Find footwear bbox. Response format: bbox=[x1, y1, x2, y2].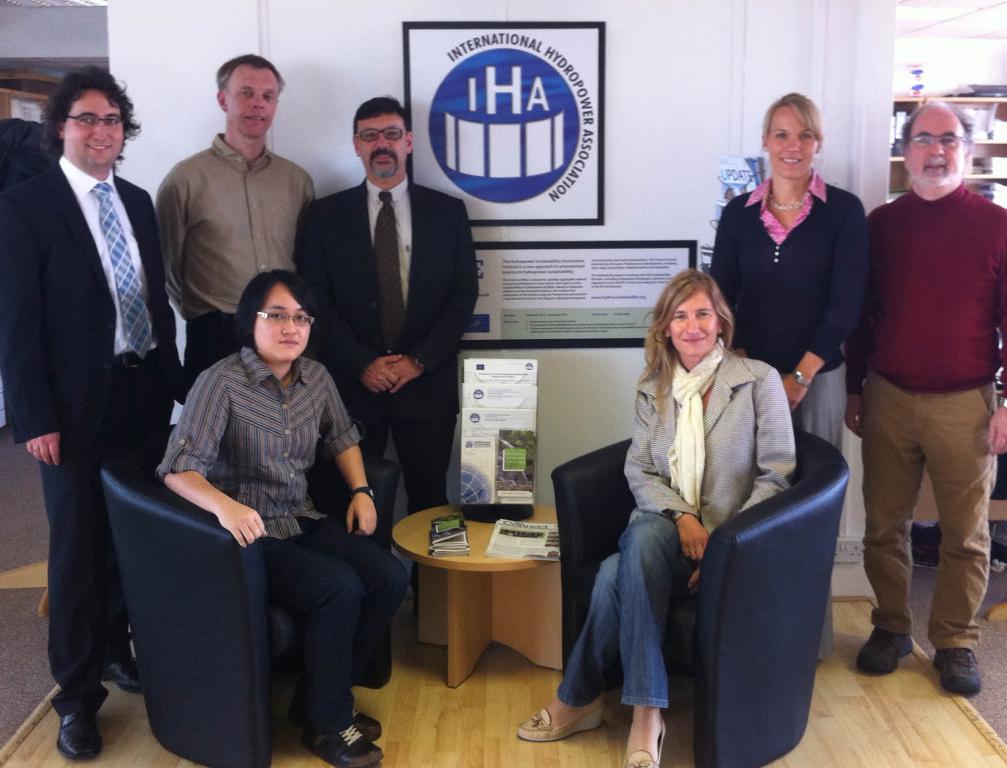
bbox=[516, 702, 605, 743].
